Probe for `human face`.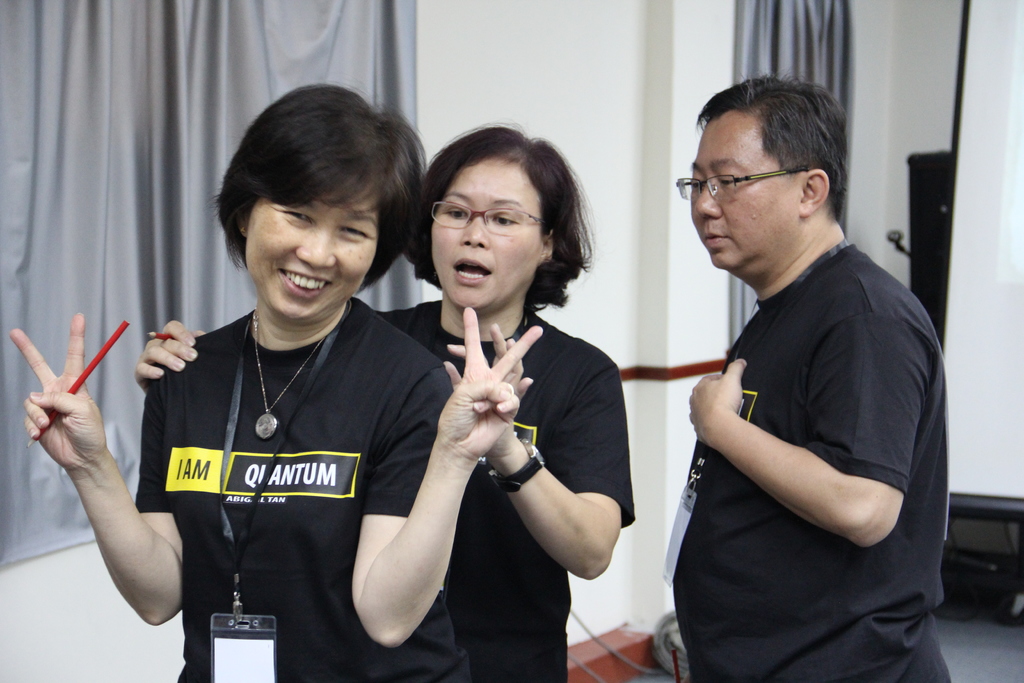
Probe result: 244, 172, 378, 322.
